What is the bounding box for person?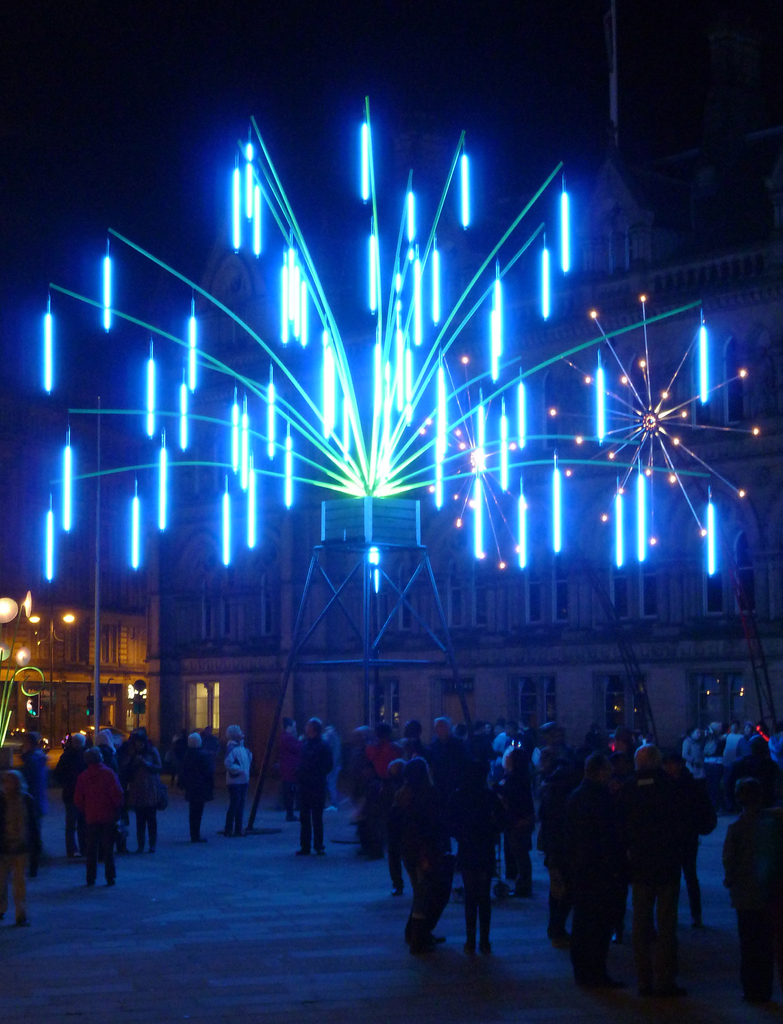
0:760:45:924.
